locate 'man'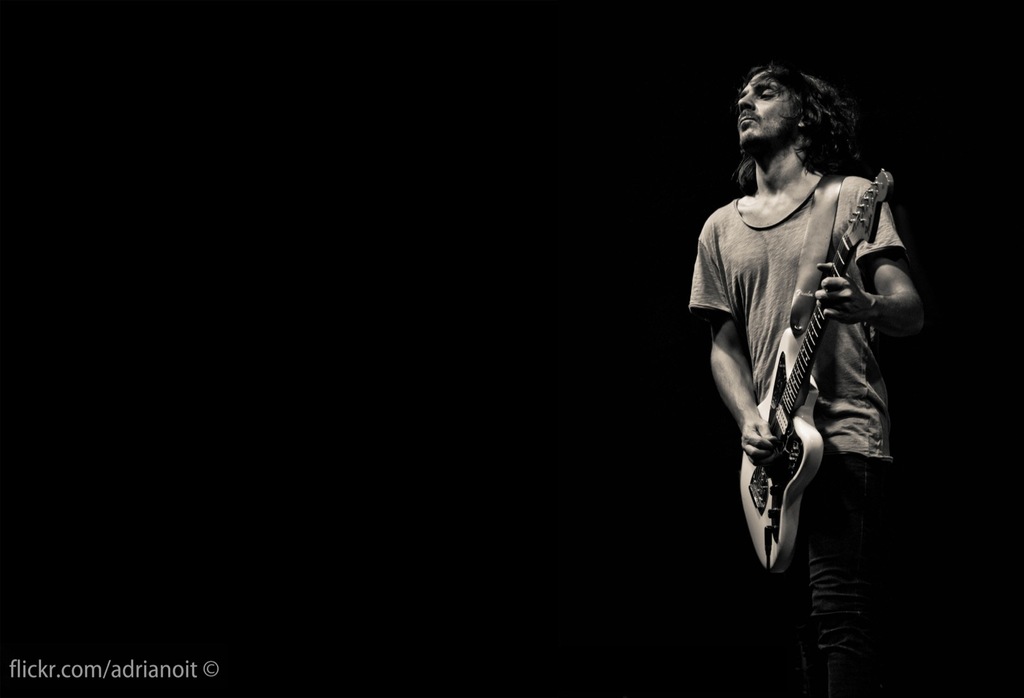
bbox(684, 61, 925, 697)
